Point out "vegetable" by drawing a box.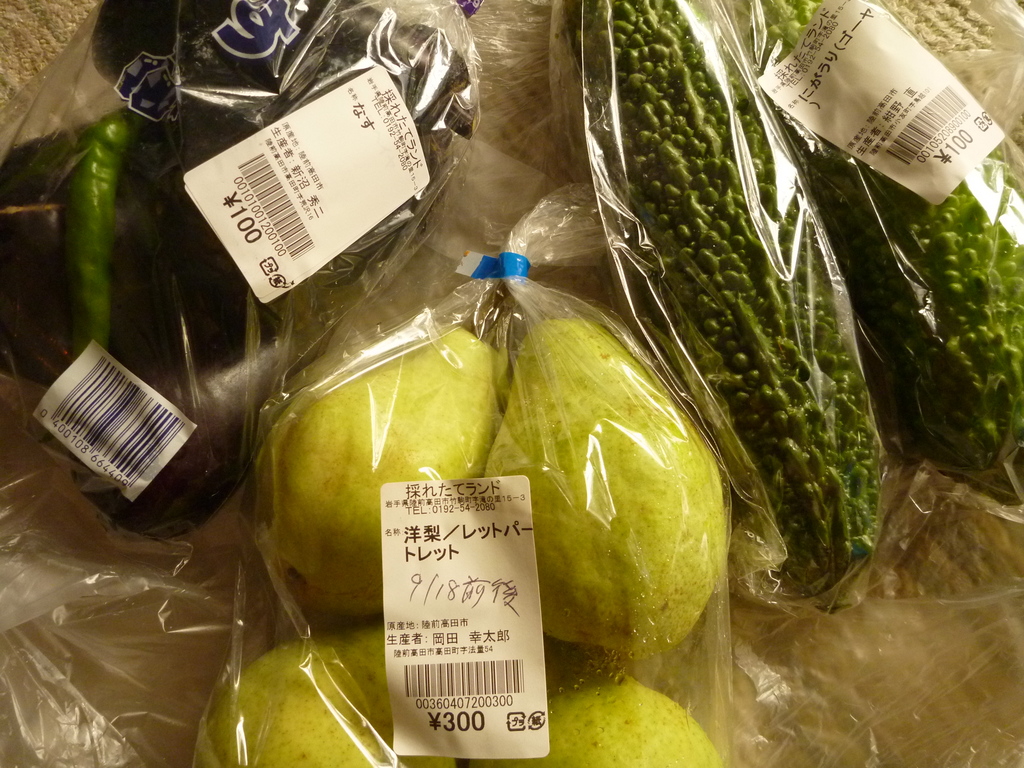
rect(569, 2, 880, 601).
